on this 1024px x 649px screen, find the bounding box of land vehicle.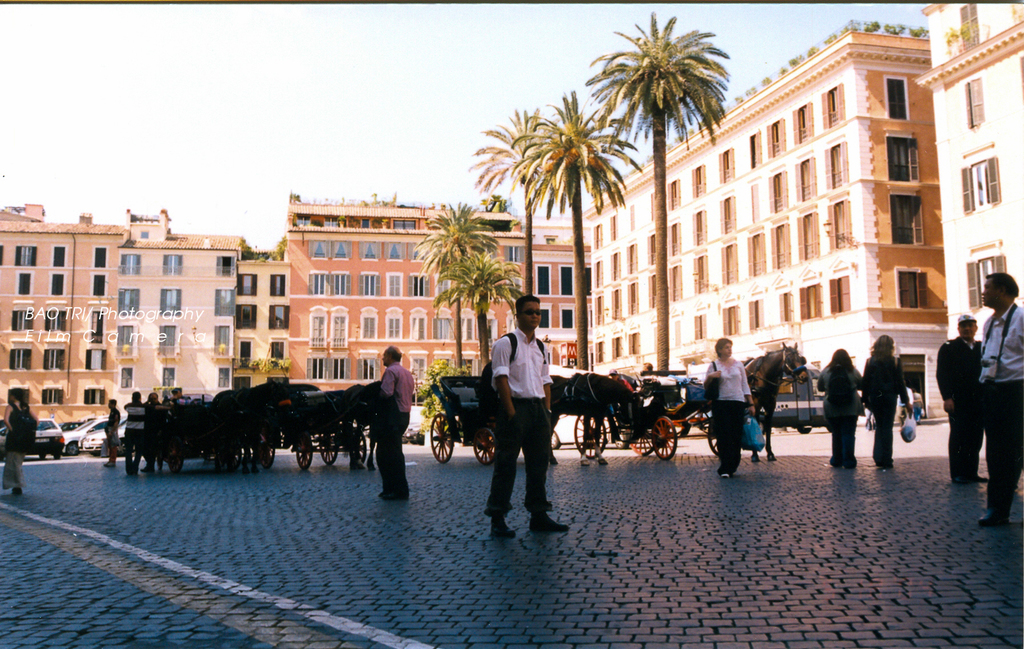
Bounding box: {"left": 757, "top": 364, "right": 834, "bottom": 437}.
